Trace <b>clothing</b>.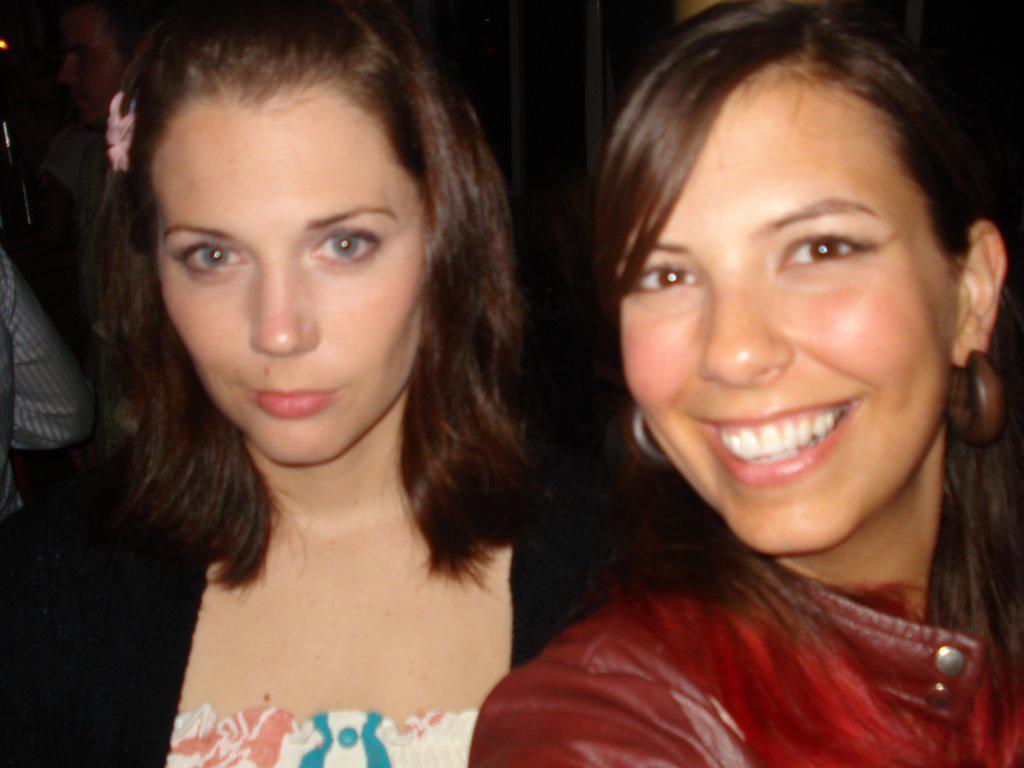
Traced to box=[468, 559, 1023, 767].
